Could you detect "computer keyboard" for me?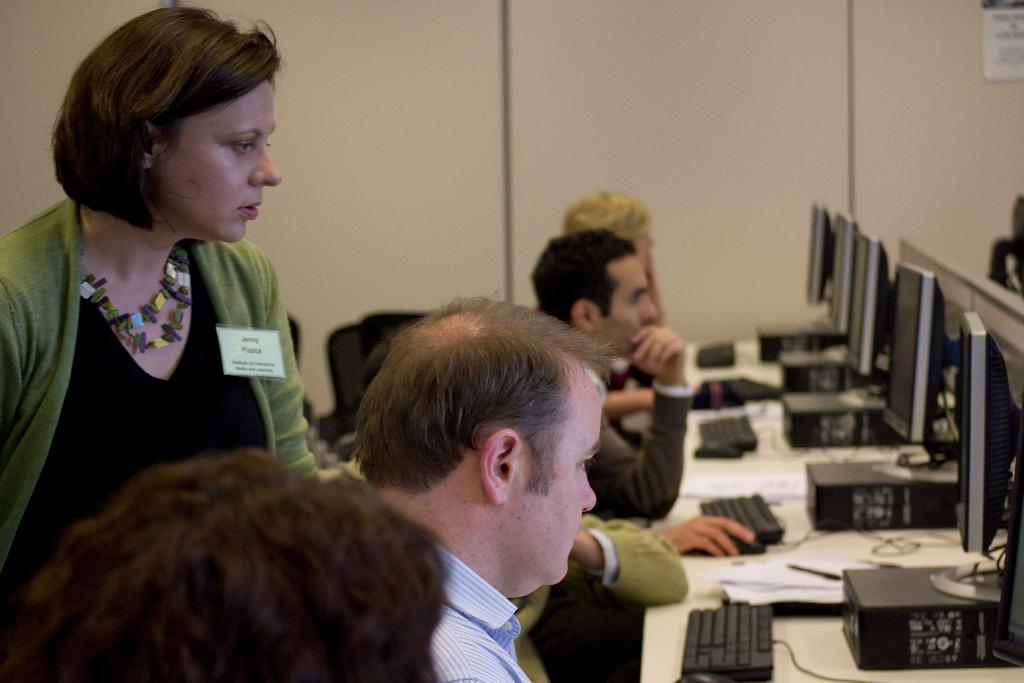
Detection result: bbox(695, 341, 736, 367).
